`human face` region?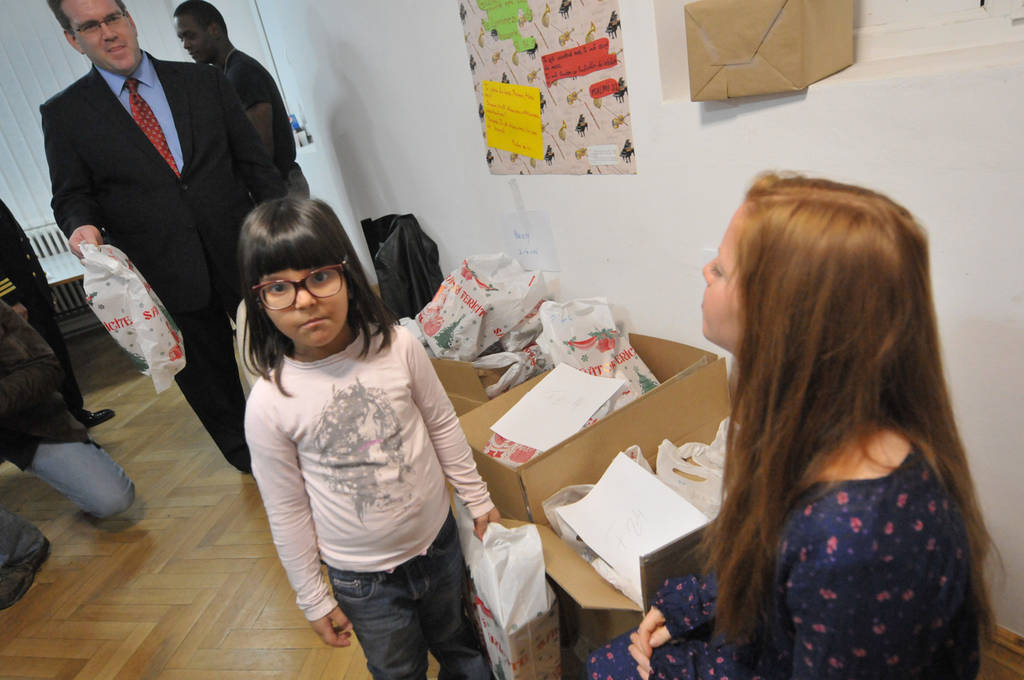
l=169, t=14, r=218, b=61
